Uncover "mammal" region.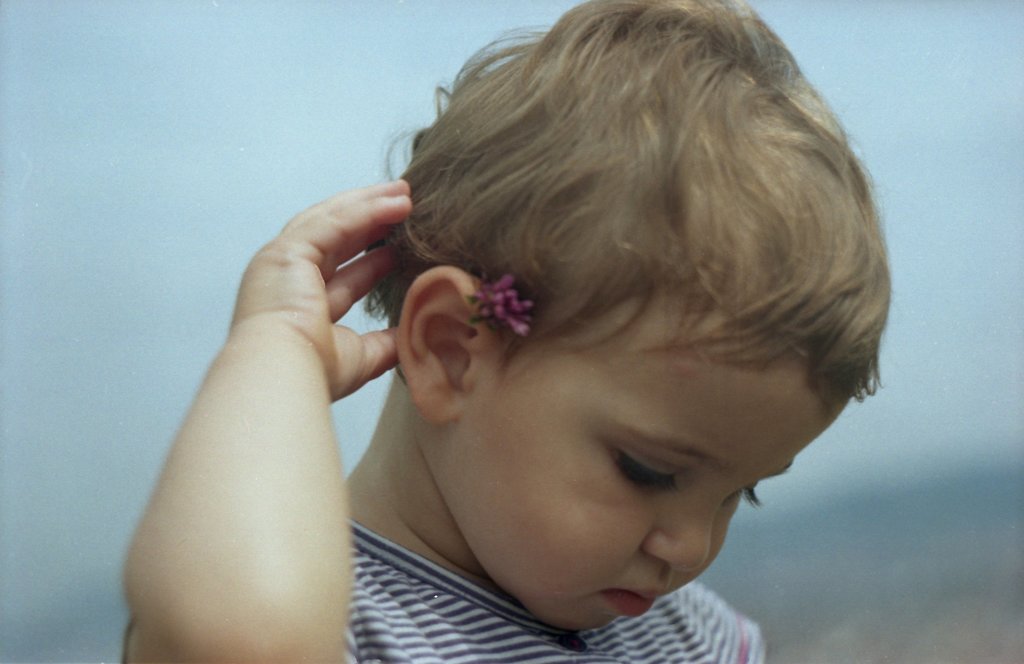
Uncovered: select_region(115, 50, 856, 644).
